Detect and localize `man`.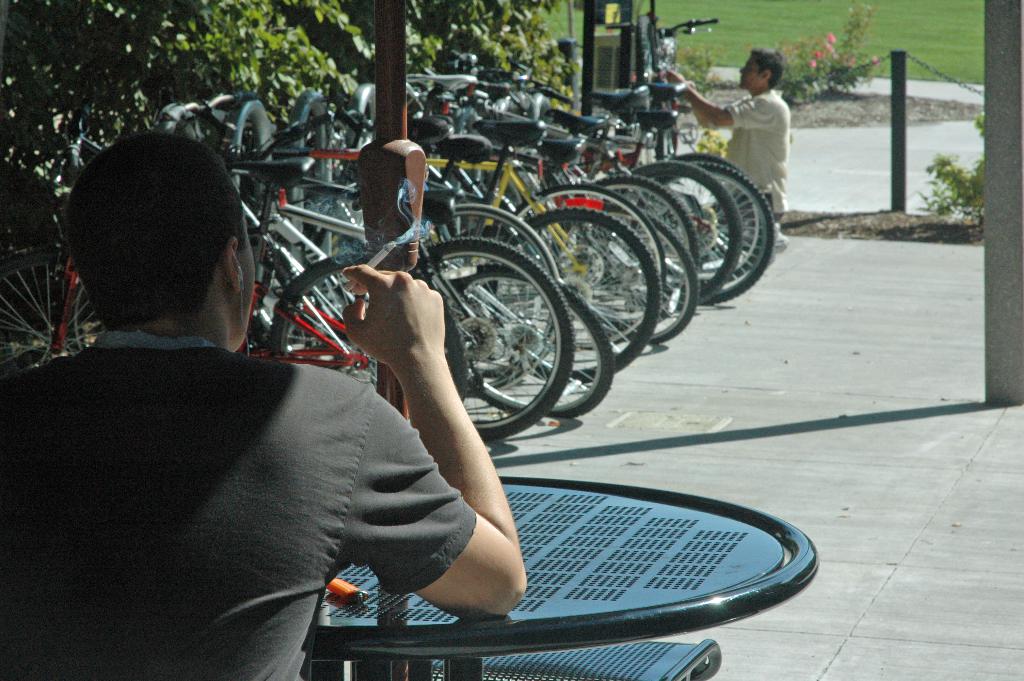
Localized at [661,45,786,264].
